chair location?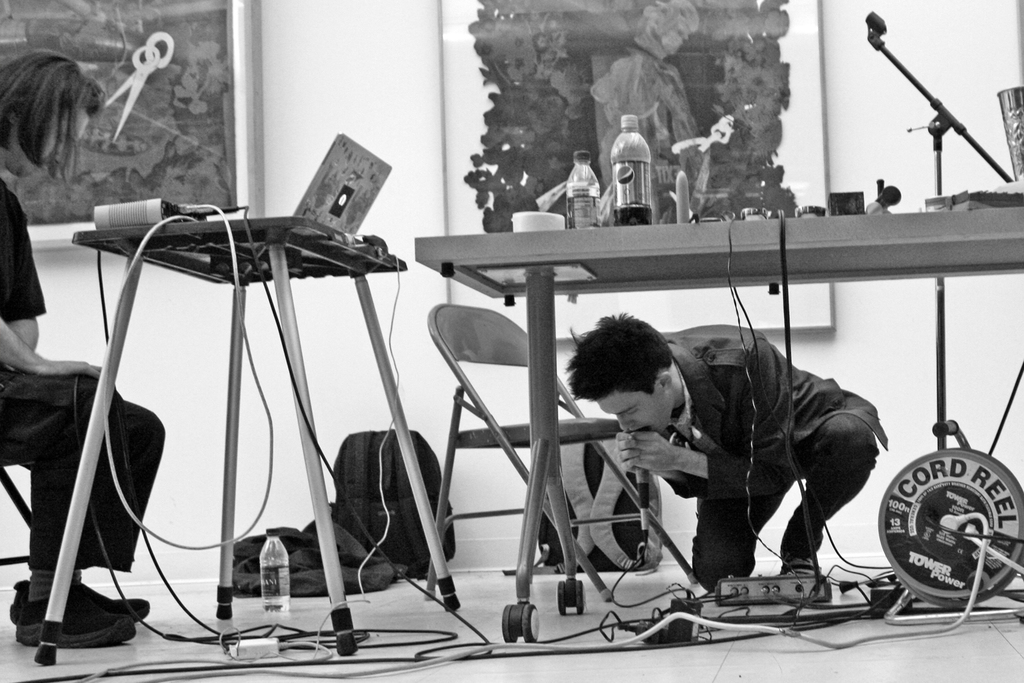
[left=426, top=303, right=699, bottom=600]
